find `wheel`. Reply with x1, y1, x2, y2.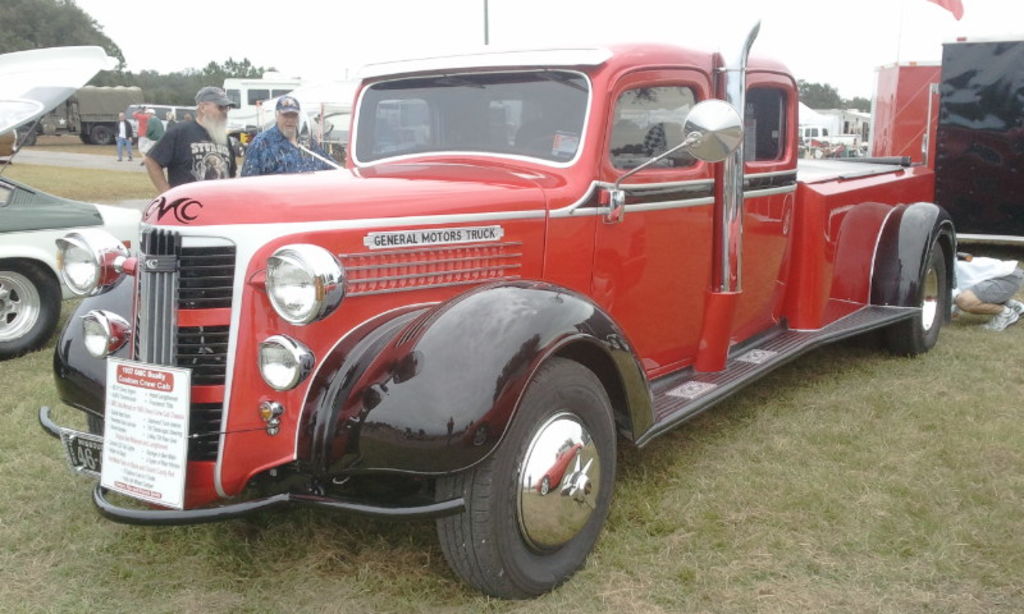
882, 239, 947, 354.
